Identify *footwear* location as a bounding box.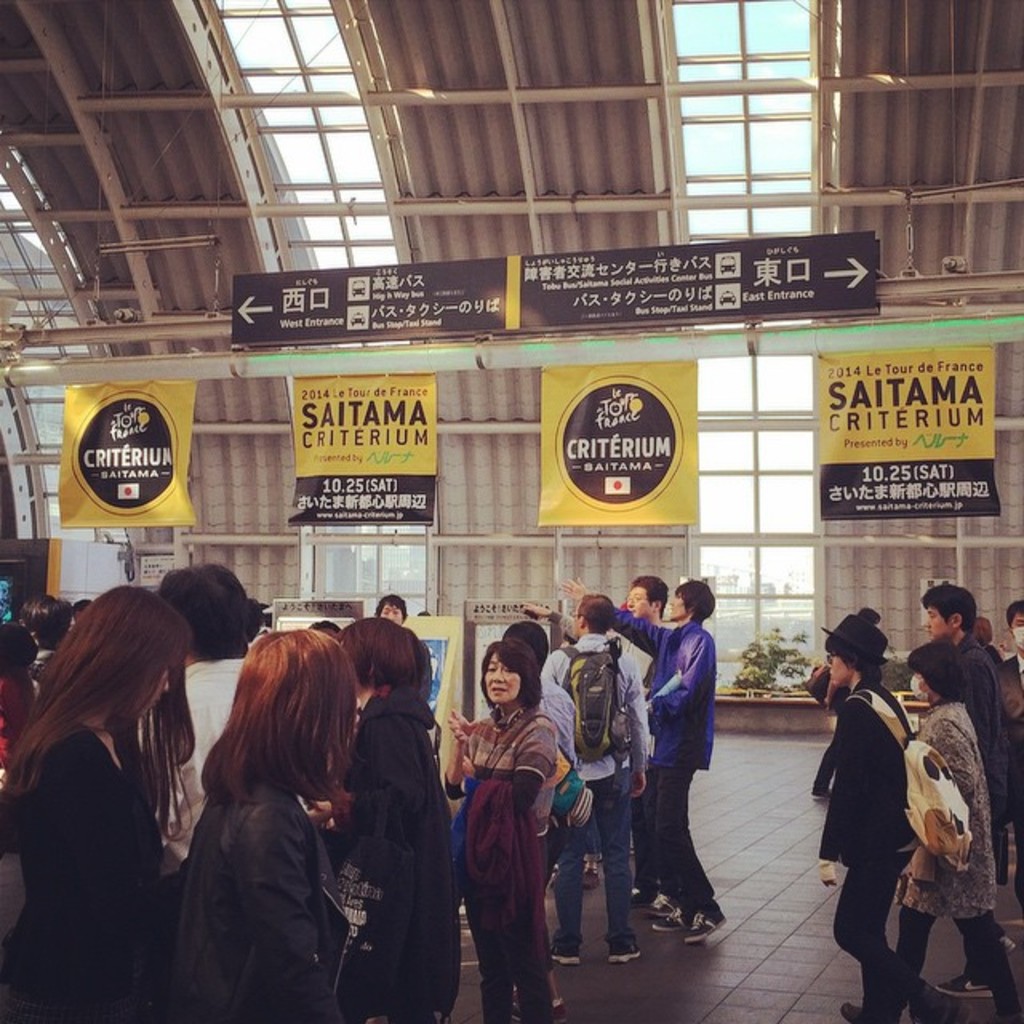
624,890,638,910.
